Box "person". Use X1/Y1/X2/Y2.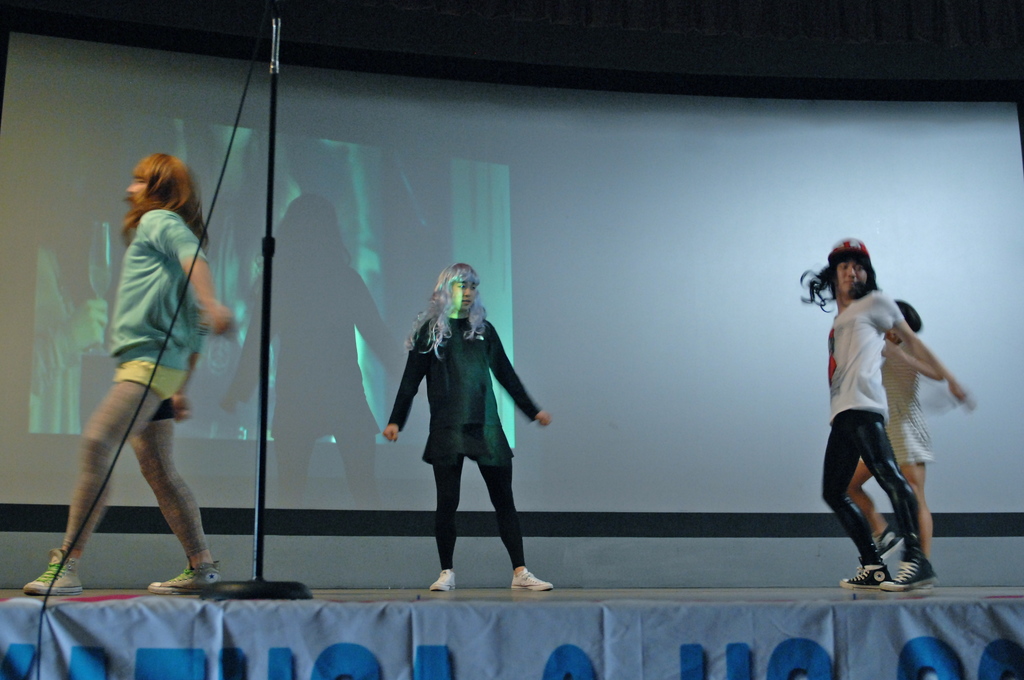
7/152/253/592.
